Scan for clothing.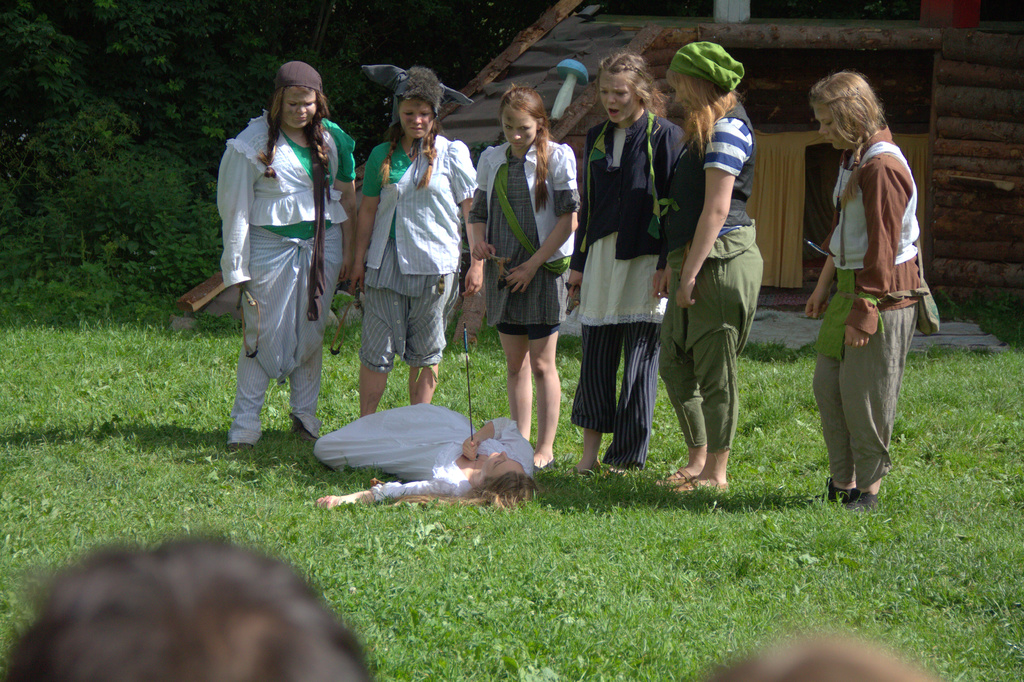
Scan result: bbox=[312, 399, 541, 501].
